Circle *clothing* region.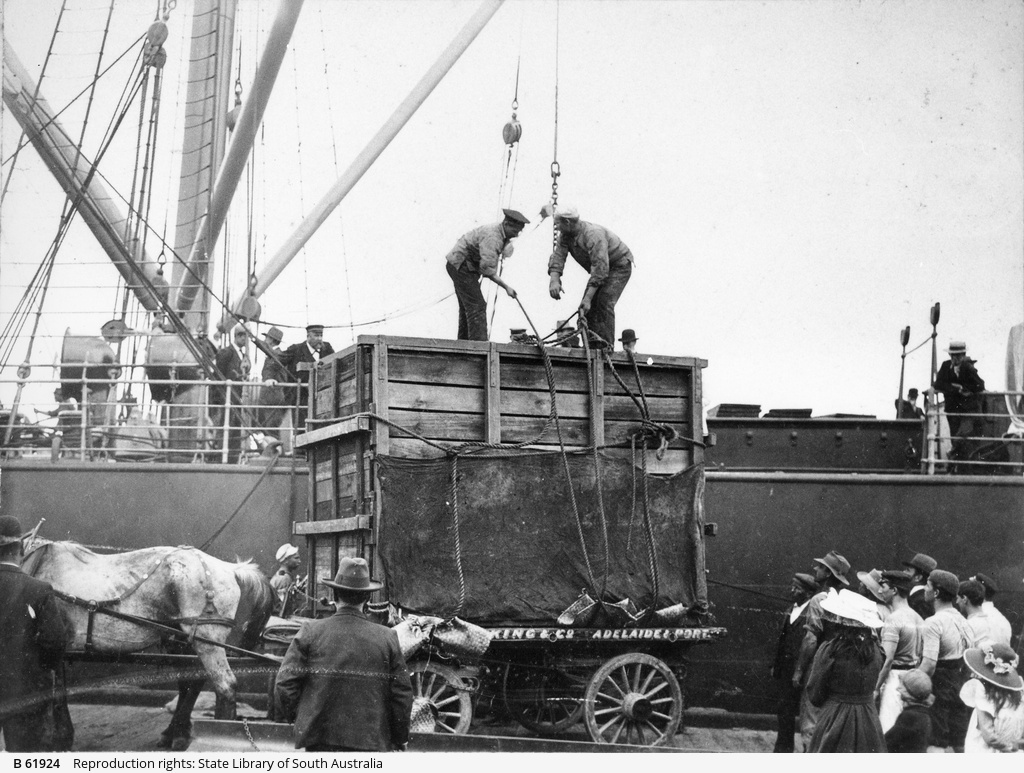
Region: locate(256, 596, 407, 756).
